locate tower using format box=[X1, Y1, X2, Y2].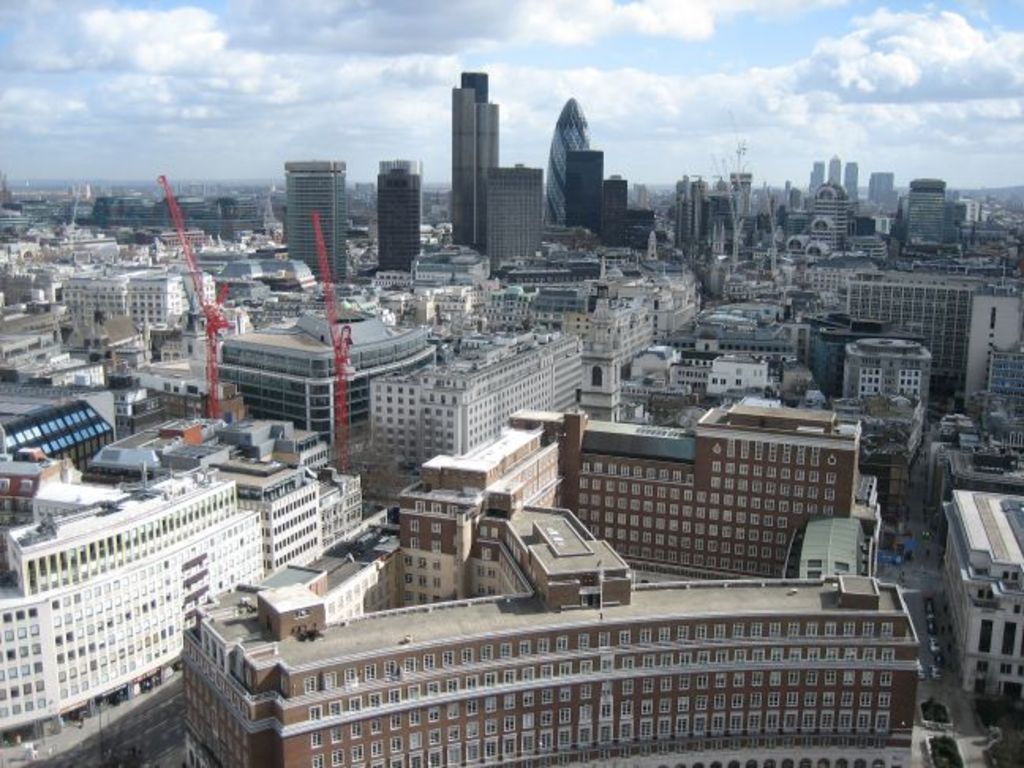
box=[474, 103, 499, 247].
